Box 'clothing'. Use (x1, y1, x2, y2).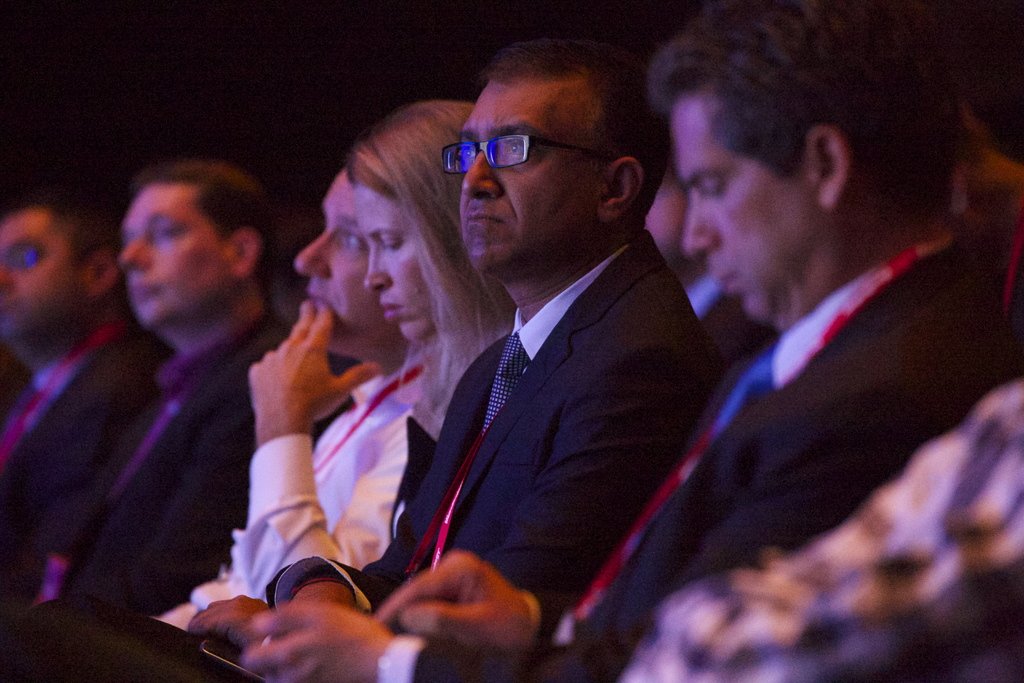
(593, 231, 1023, 682).
